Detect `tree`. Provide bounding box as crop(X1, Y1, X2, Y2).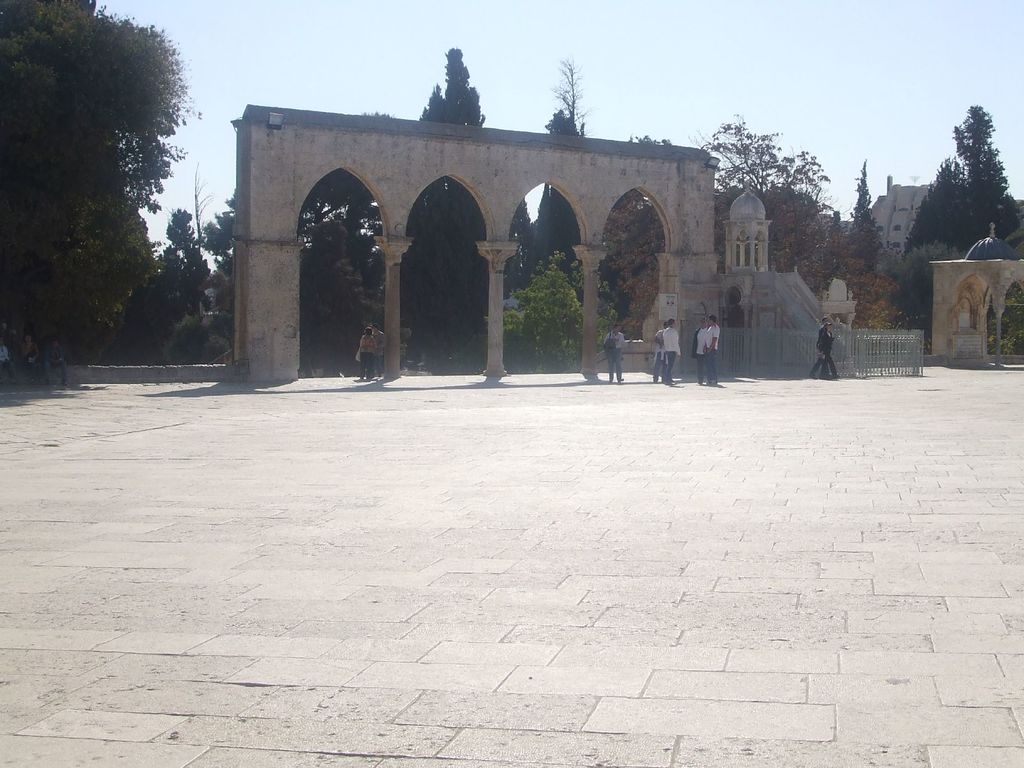
crop(598, 115, 908, 352).
